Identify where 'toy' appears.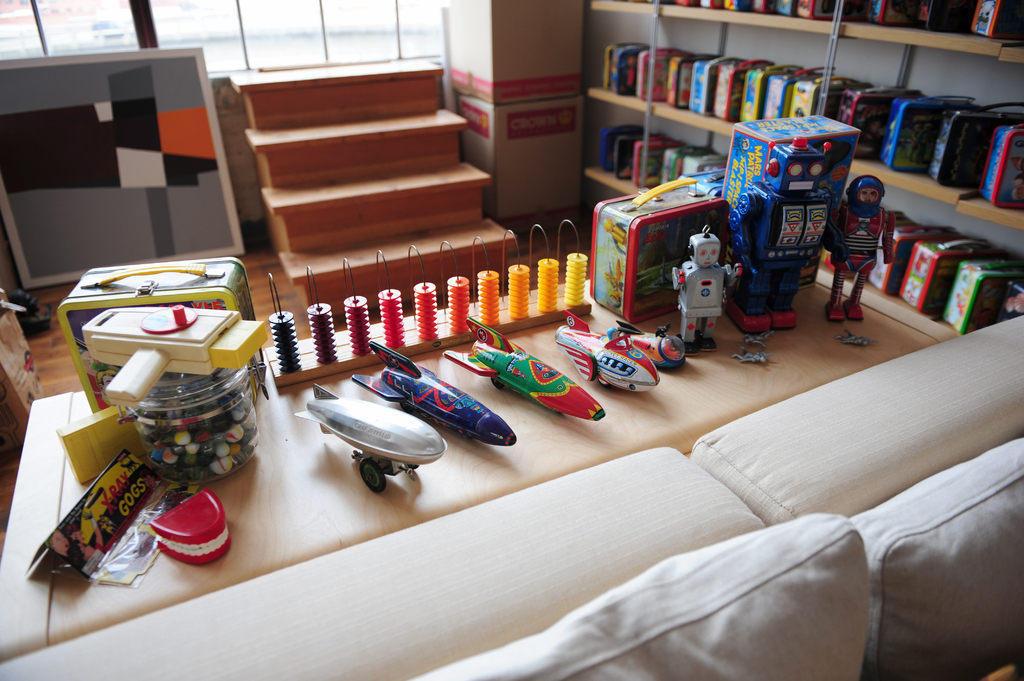
Appears at crop(729, 131, 846, 330).
